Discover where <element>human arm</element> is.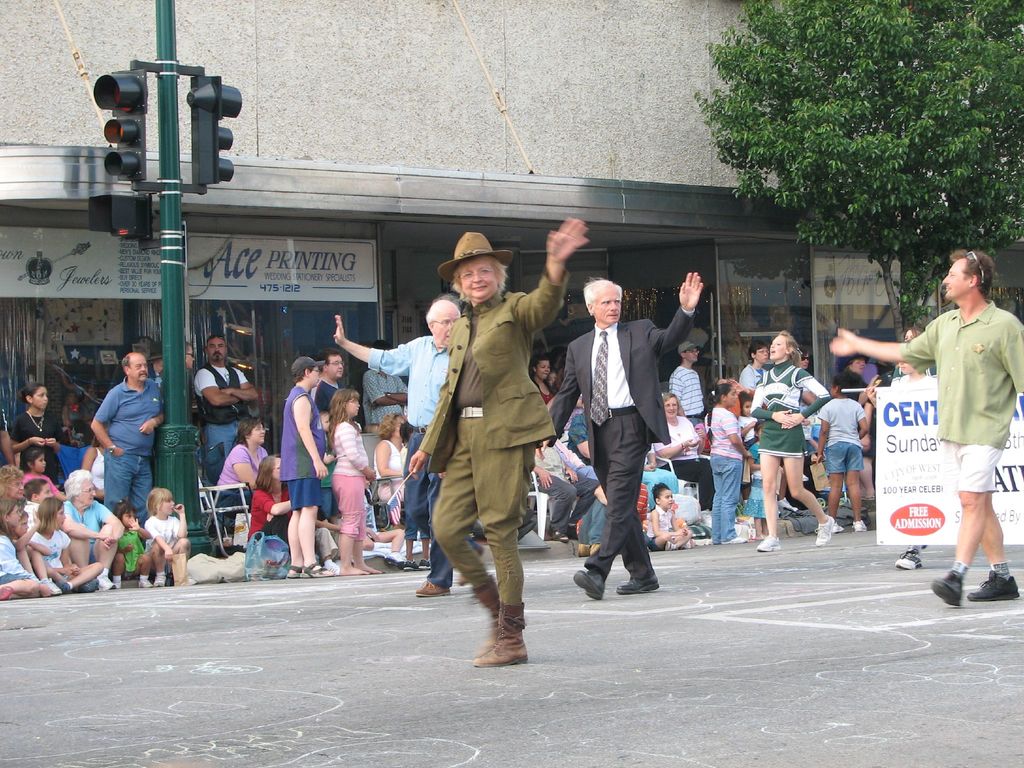
Discovered at Rect(738, 372, 756, 399).
